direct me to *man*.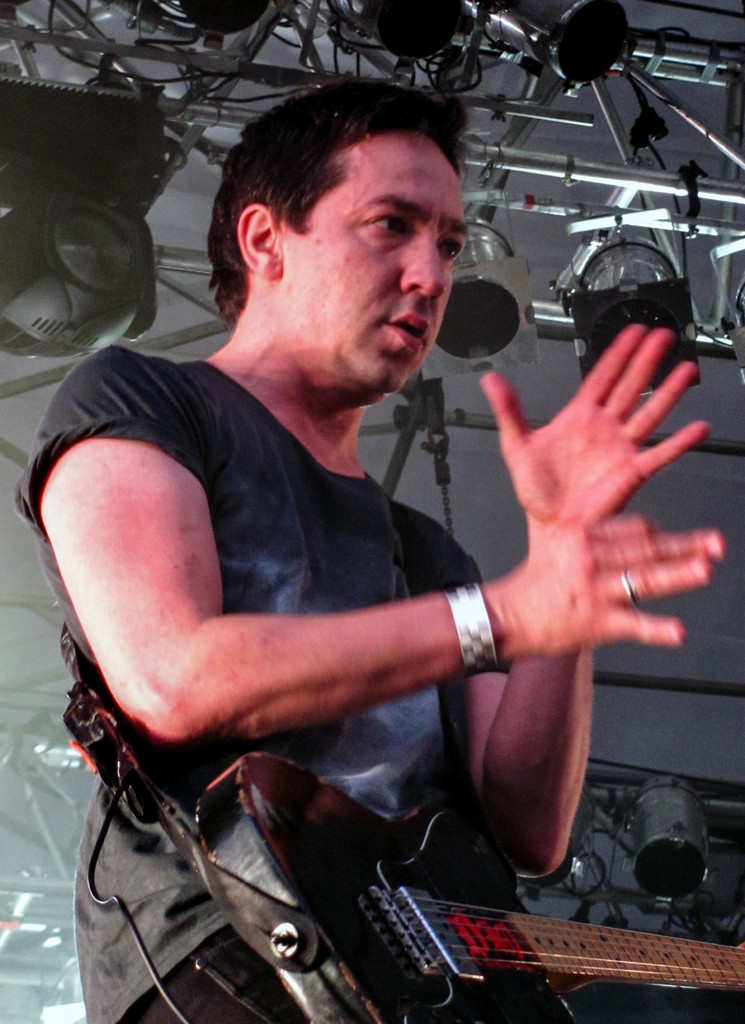
Direction: [left=13, top=76, right=744, bottom=1023].
